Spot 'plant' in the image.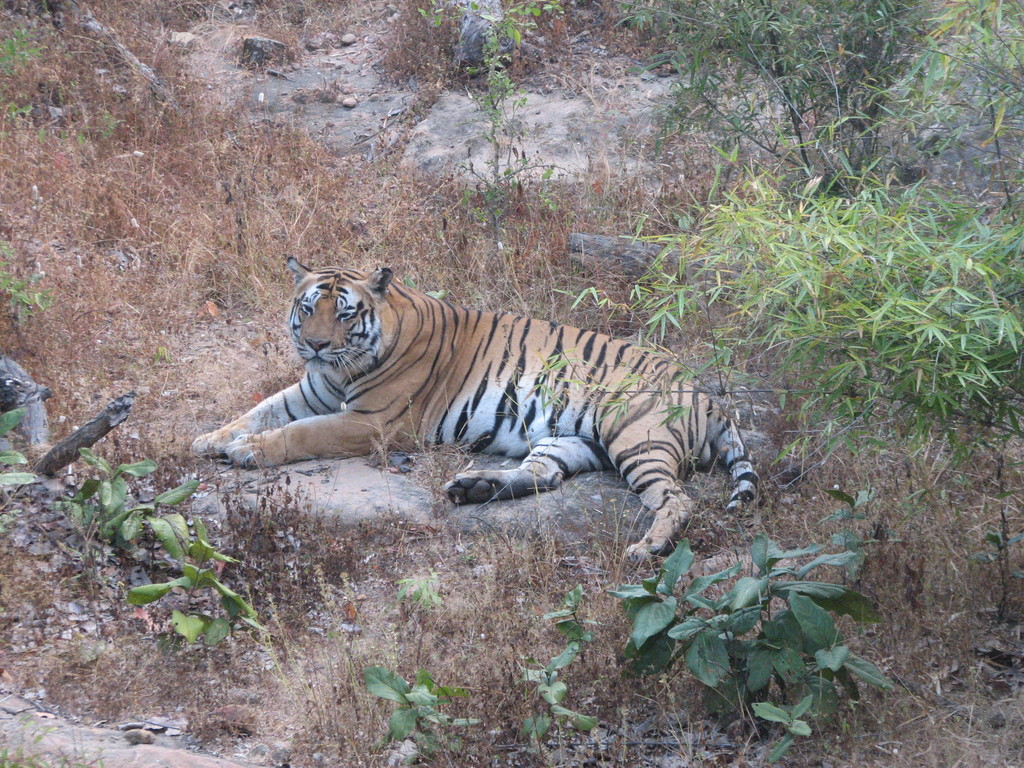
'plant' found at x1=395 y1=567 x2=444 y2=659.
